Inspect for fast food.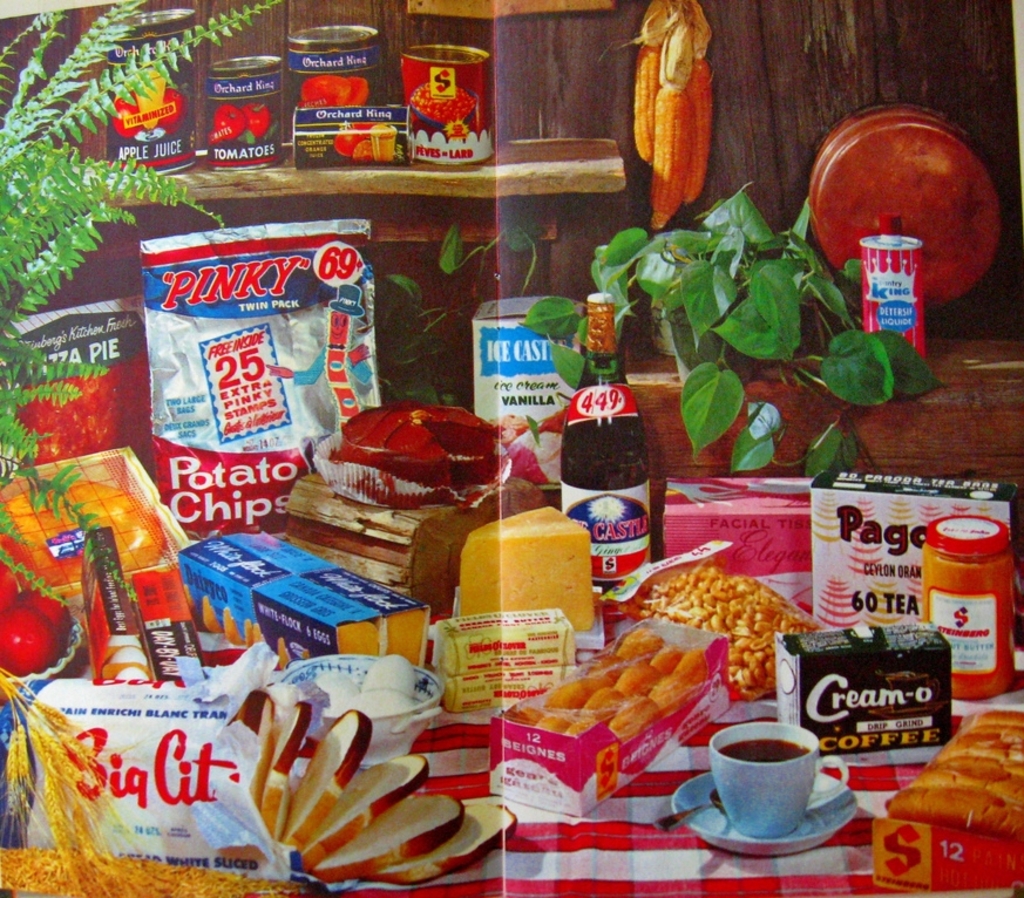
Inspection: (255, 696, 321, 845).
